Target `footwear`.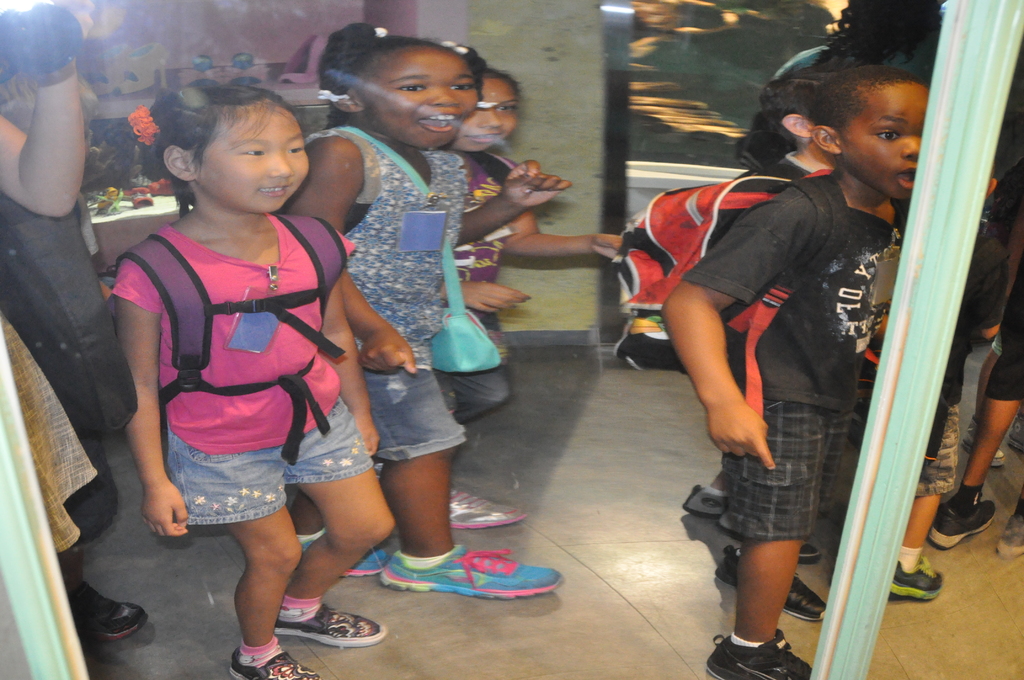
Target region: x1=1005, y1=417, x2=1023, y2=451.
